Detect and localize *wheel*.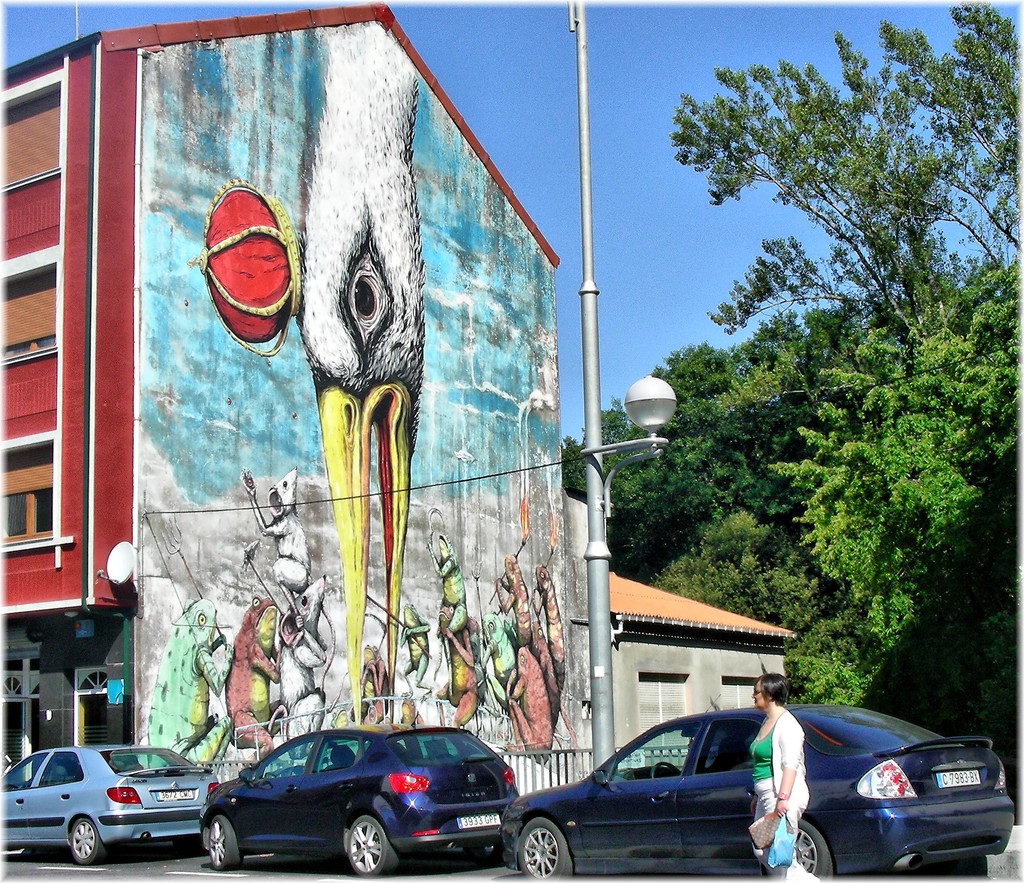
Localized at <box>513,818,572,882</box>.
